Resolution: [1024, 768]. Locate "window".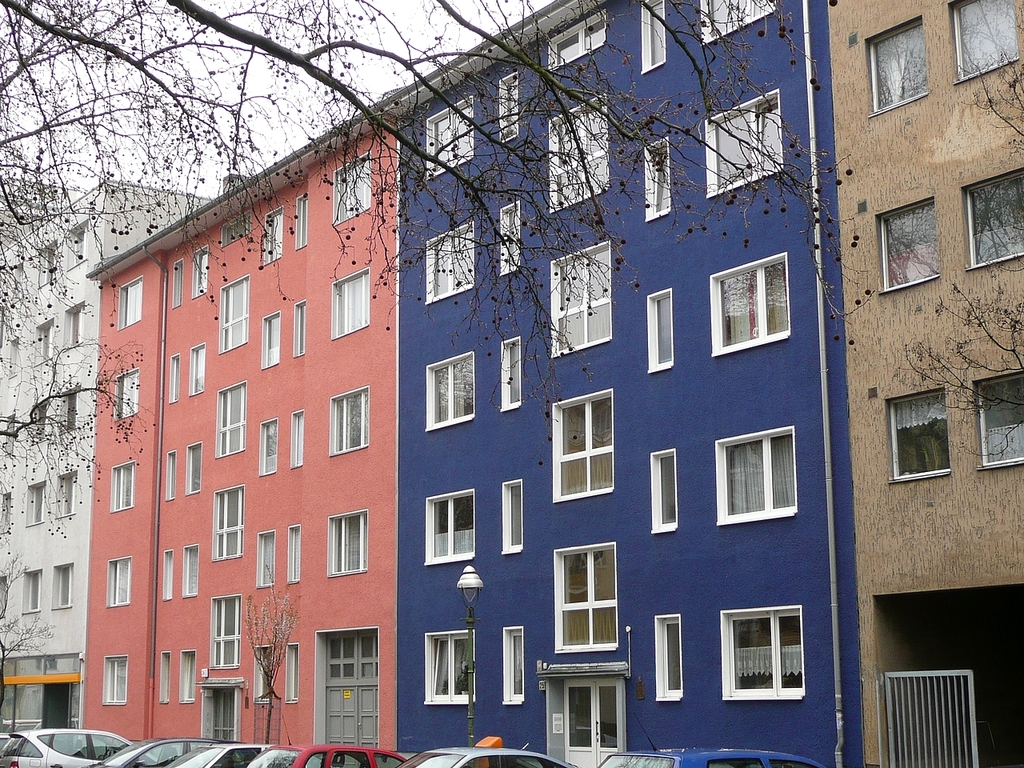
detection(61, 469, 79, 507).
